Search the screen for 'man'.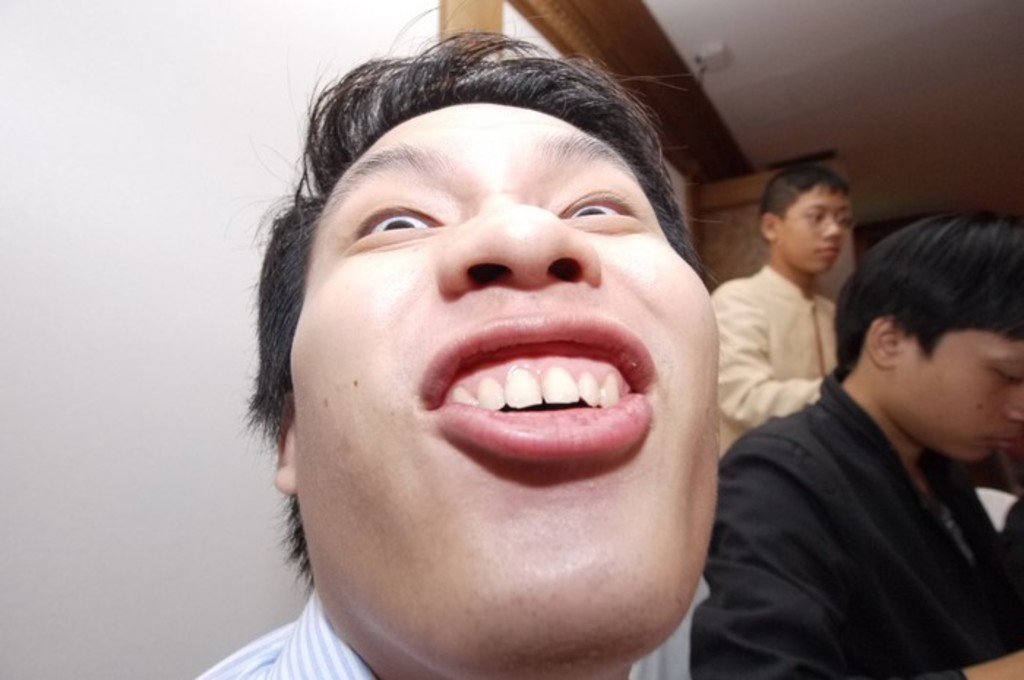
Found at [x1=686, y1=151, x2=862, y2=466].
